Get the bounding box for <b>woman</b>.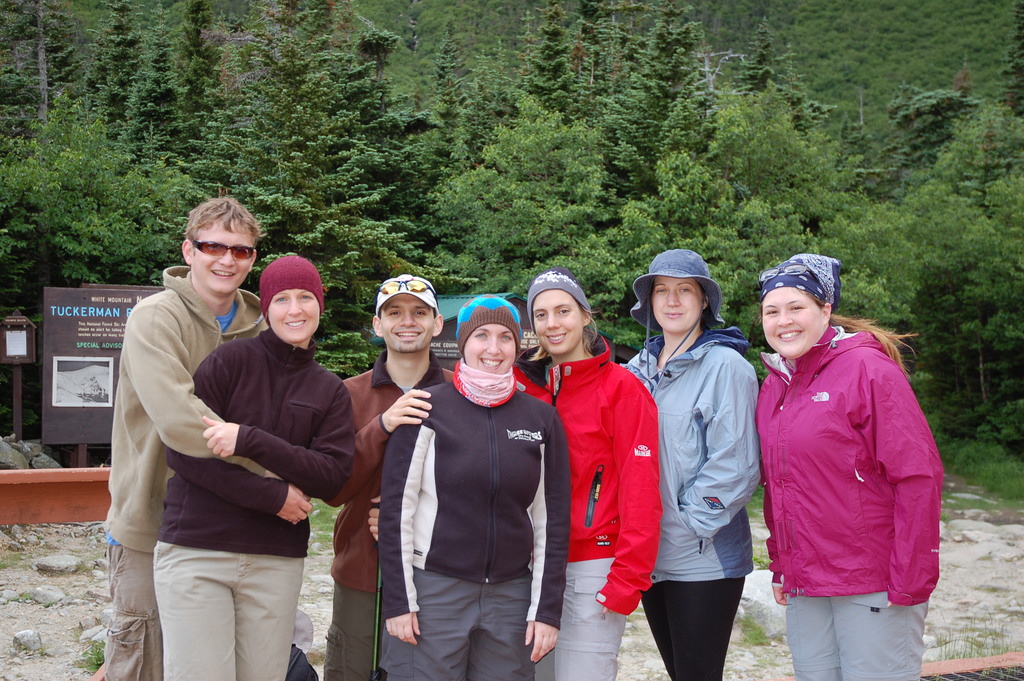
613/249/763/680.
